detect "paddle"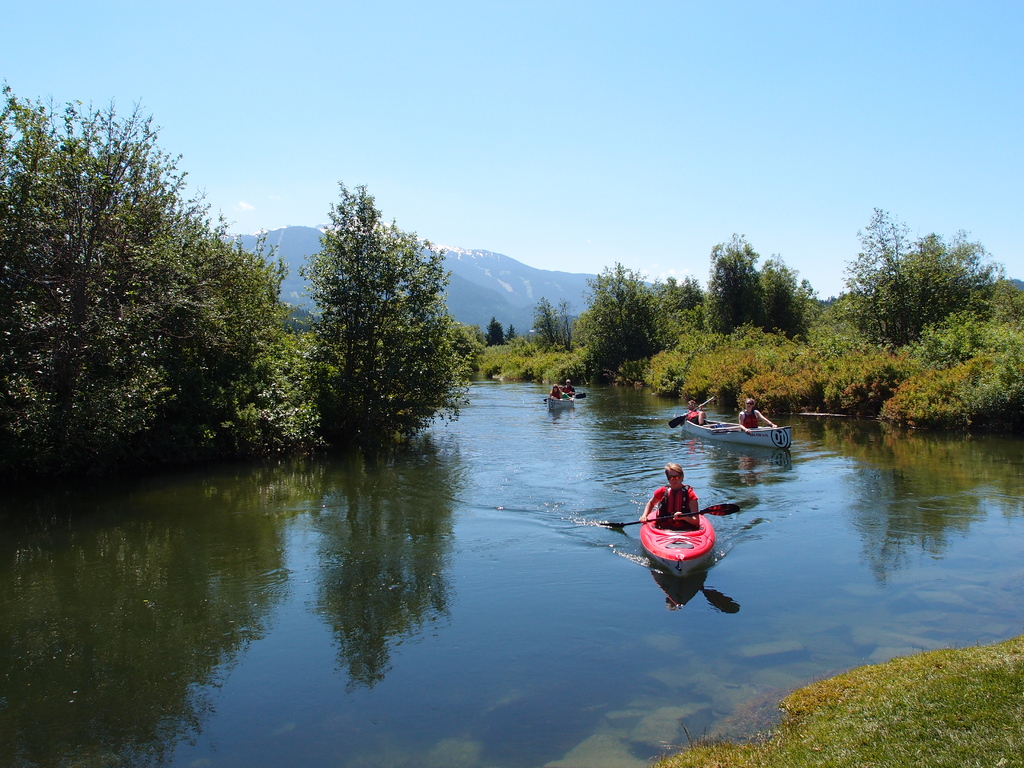
<bbox>611, 503, 740, 530</bbox>
